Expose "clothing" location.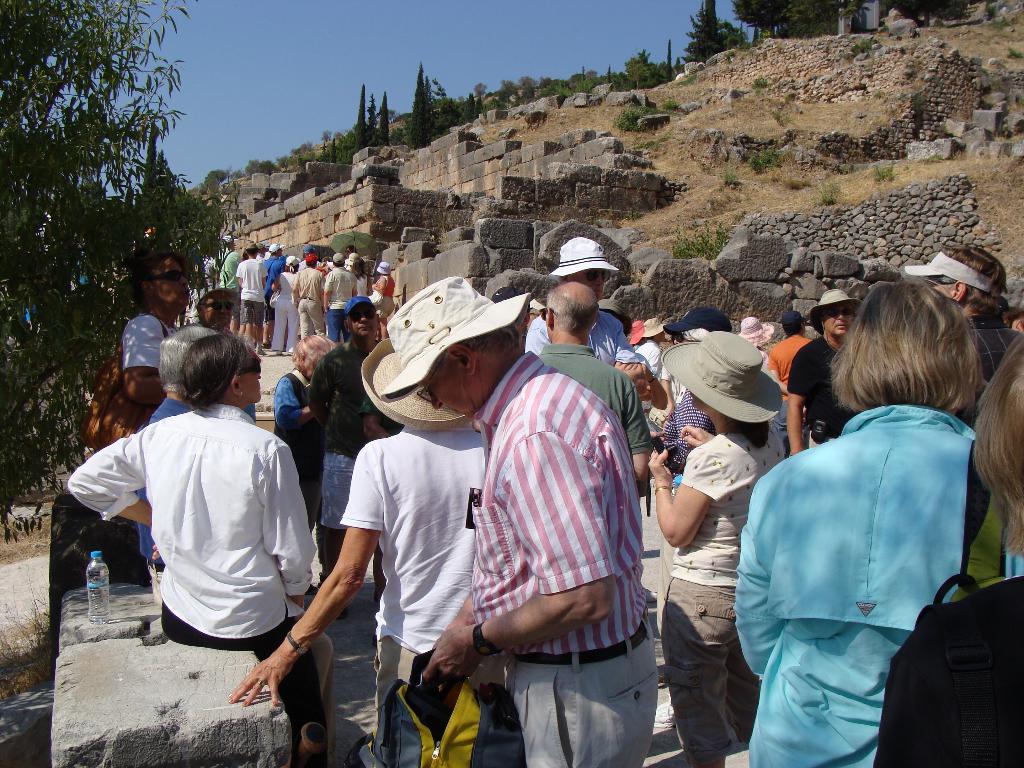
Exposed at (left=473, top=351, right=660, bottom=764).
